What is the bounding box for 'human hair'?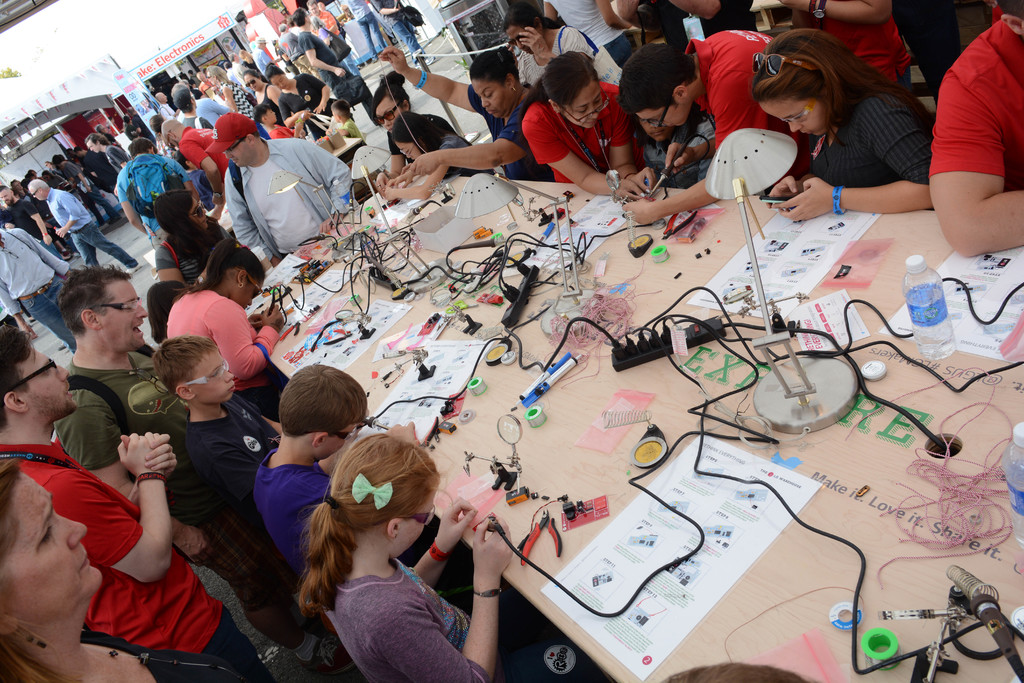
[left=745, top=19, right=936, bottom=138].
